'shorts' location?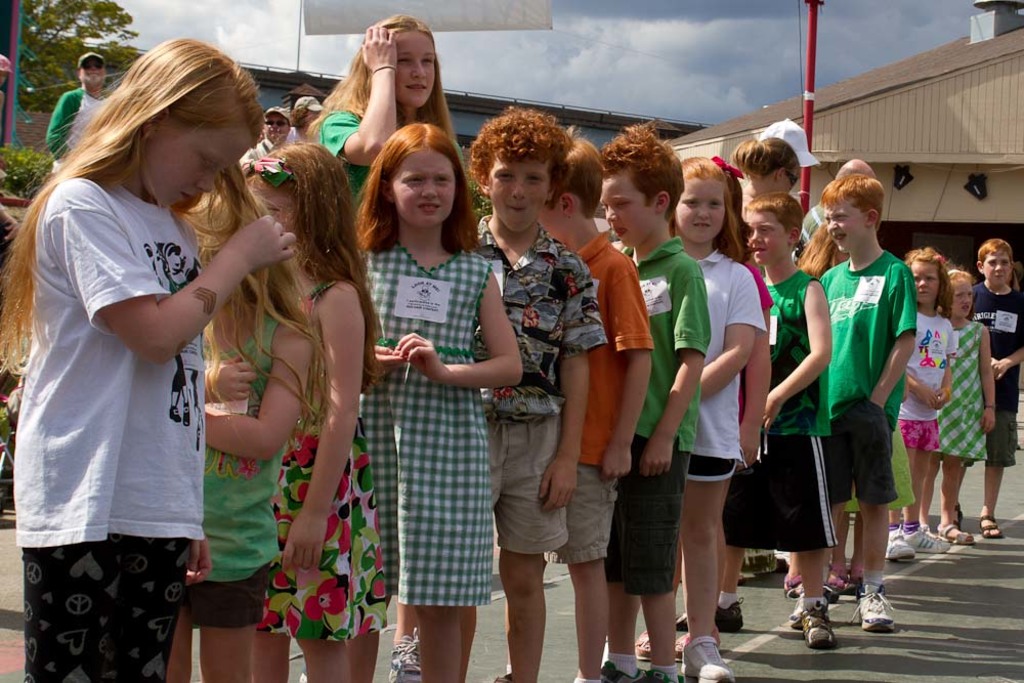
bbox=(17, 527, 189, 682)
